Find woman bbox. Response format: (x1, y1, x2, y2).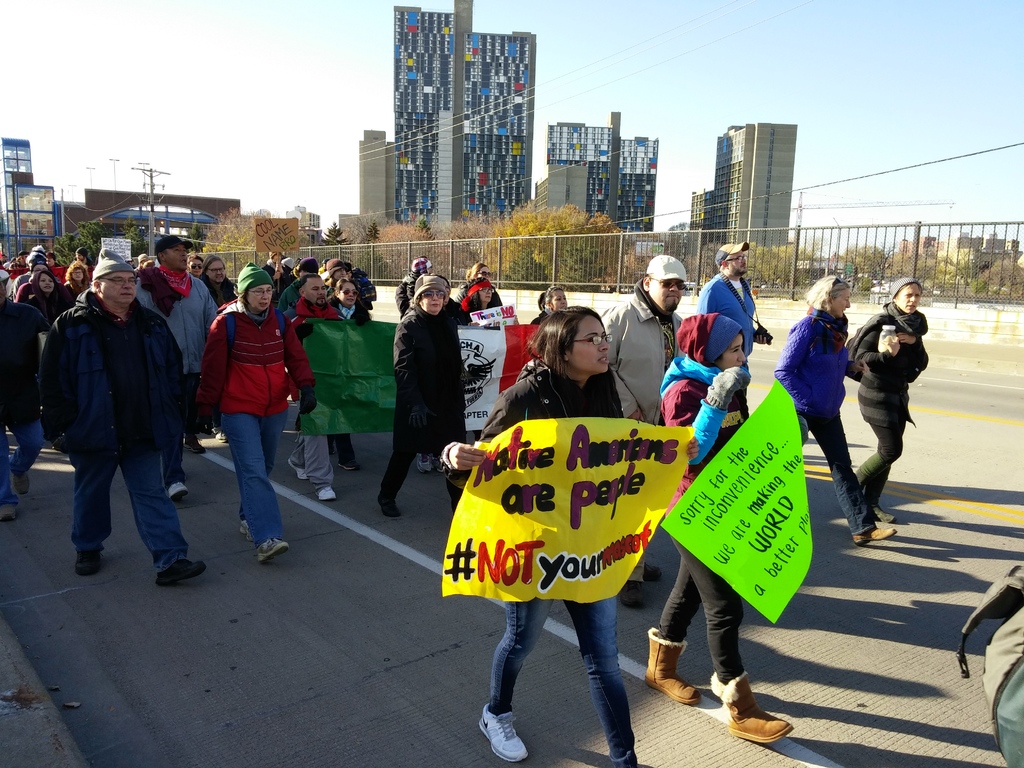
(456, 257, 497, 305).
